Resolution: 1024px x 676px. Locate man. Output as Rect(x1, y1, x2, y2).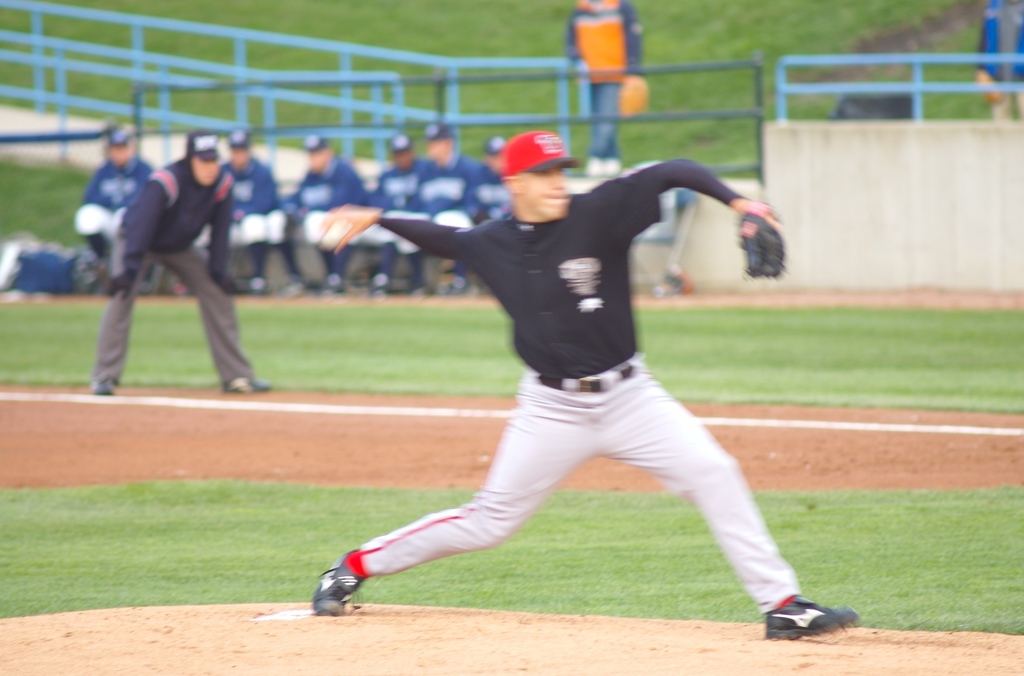
Rect(201, 124, 283, 294).
